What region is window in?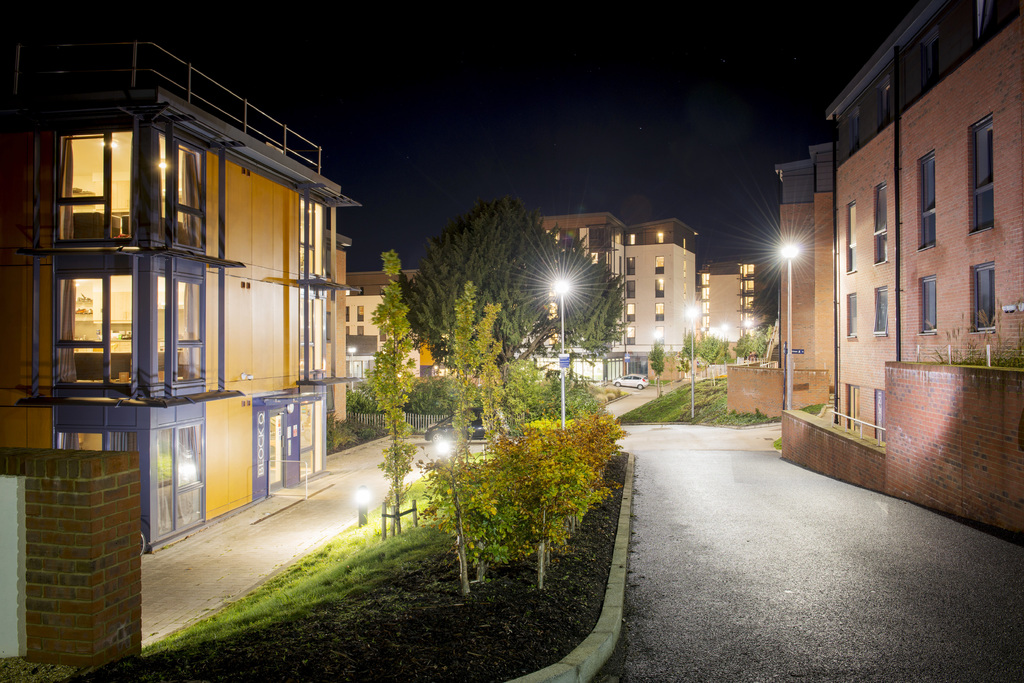
(x1=149, y1=268, x2=211, y2=390).
